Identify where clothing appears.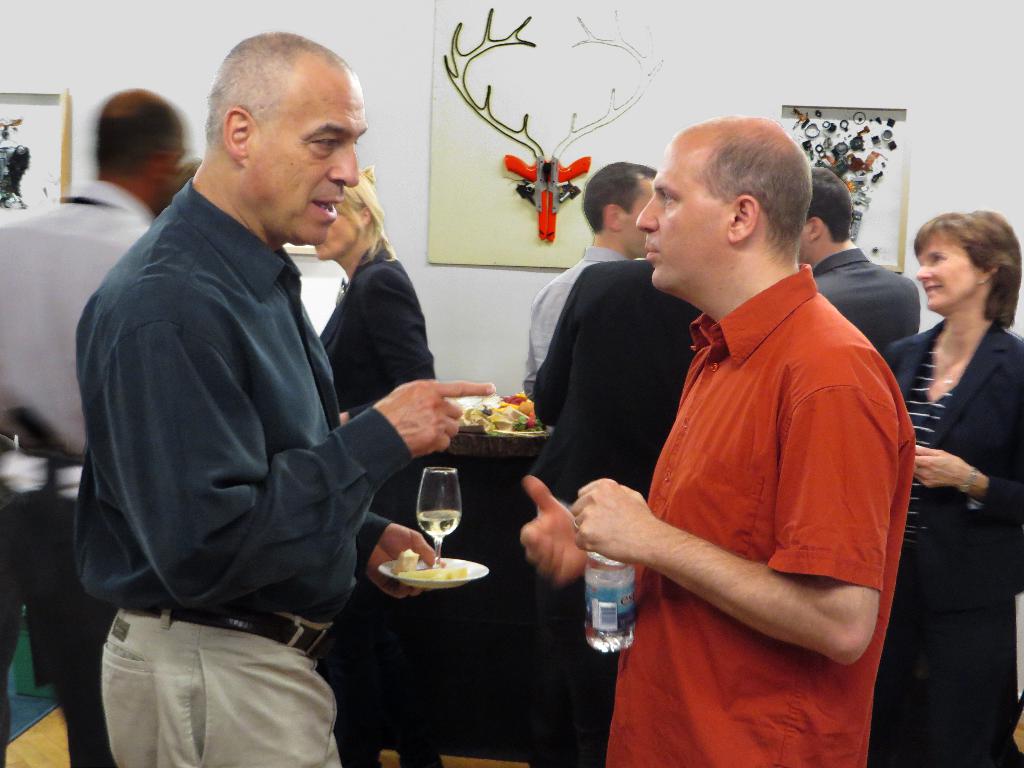
Appears at select_region(309, 229, 439, 419).
